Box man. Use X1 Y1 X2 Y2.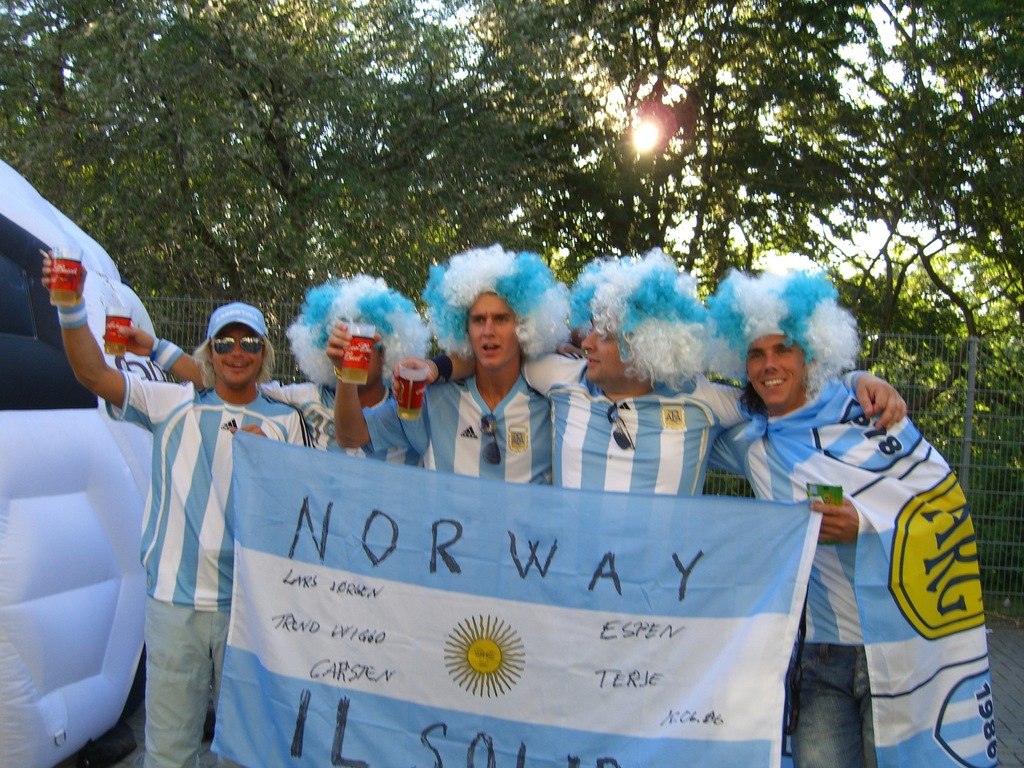
42 259 291 767.
